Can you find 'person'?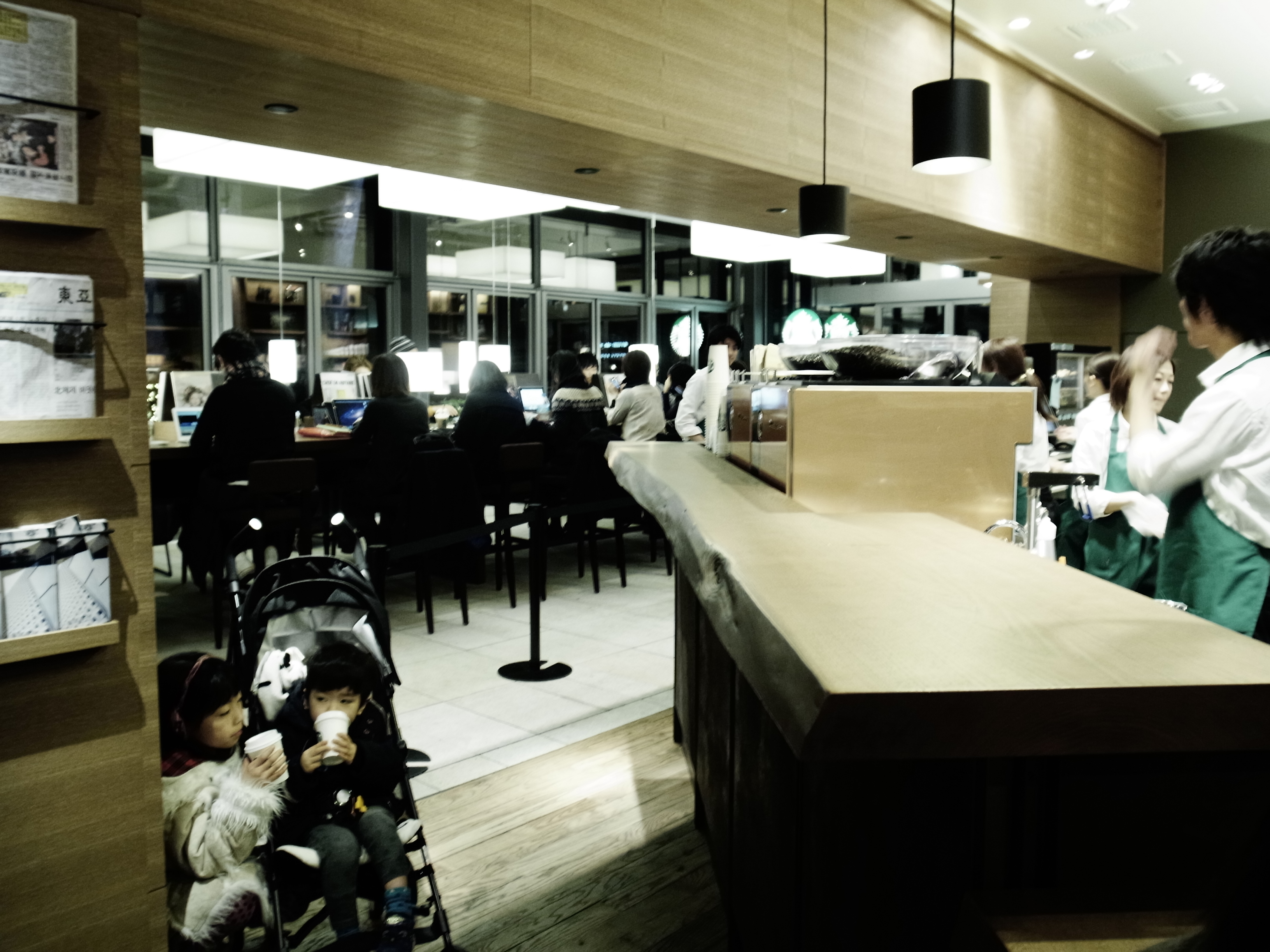
Yes, bounding box: region(433, 85, 493, 250).
